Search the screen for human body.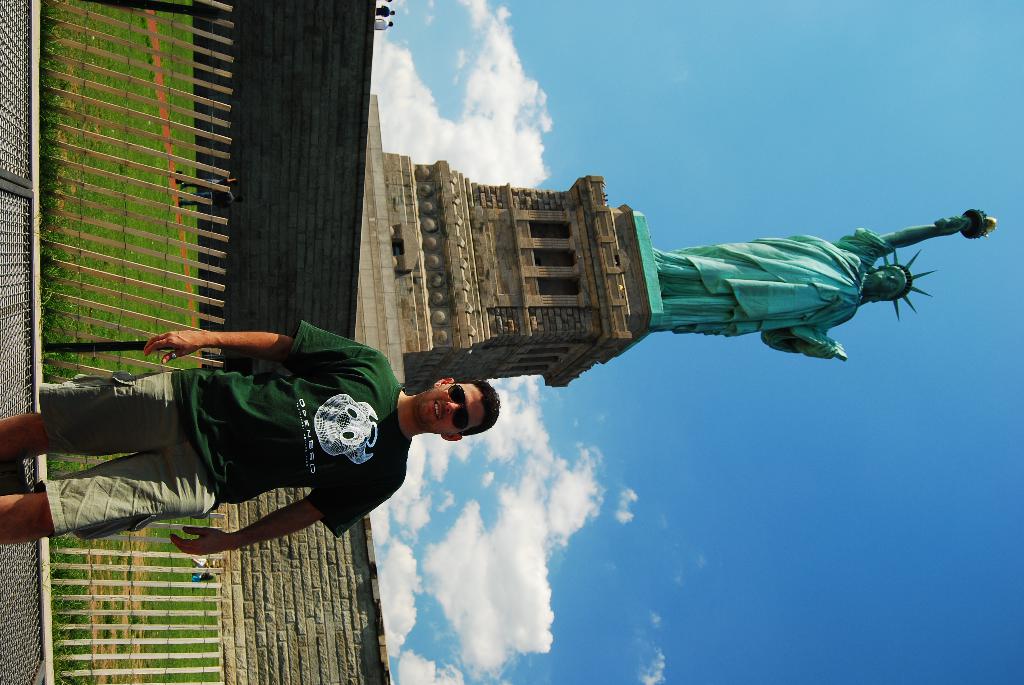
Found at <box>0,317,502,553</box>.
